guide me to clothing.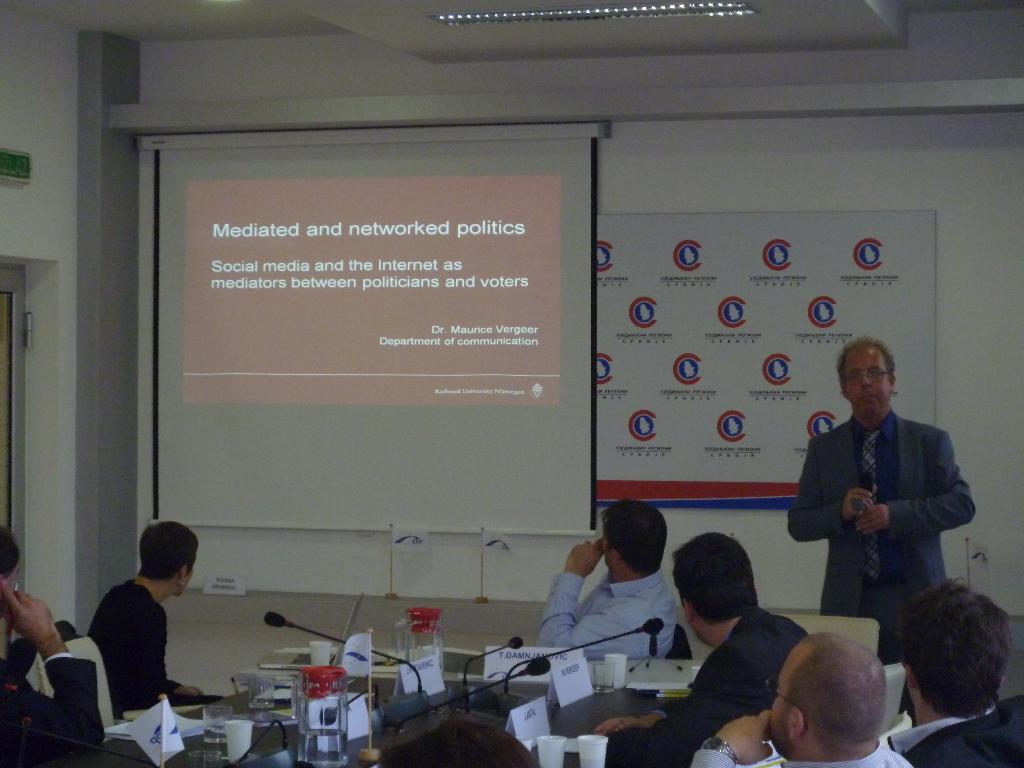
Guidance: BBox(689, 739, 915, 767).
